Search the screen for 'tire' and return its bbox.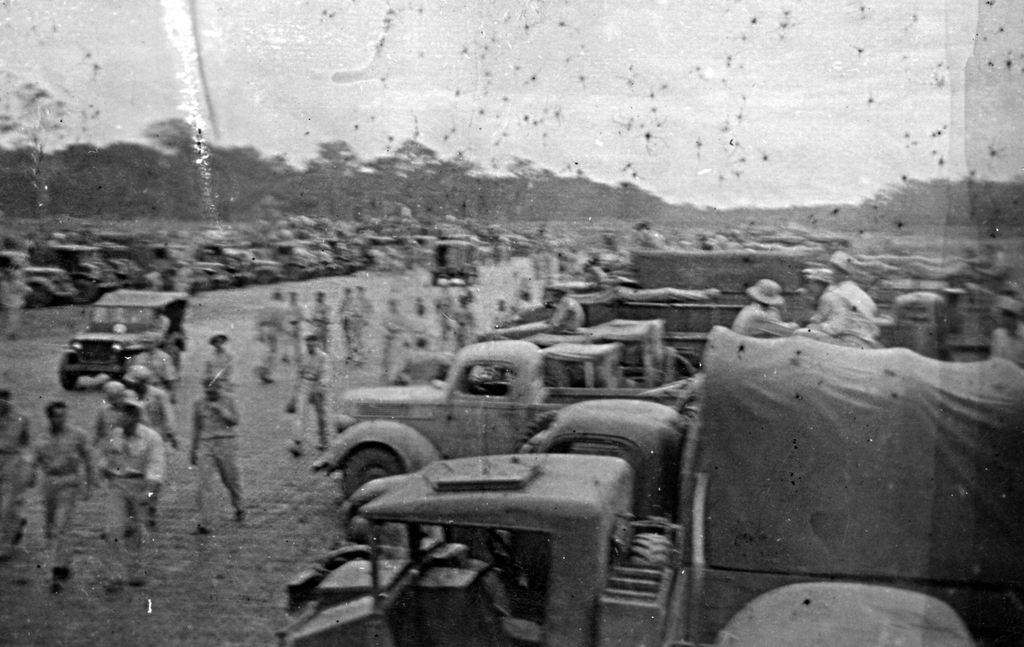
Found: [x1=630, y1=537, x2=666, y2=586].
